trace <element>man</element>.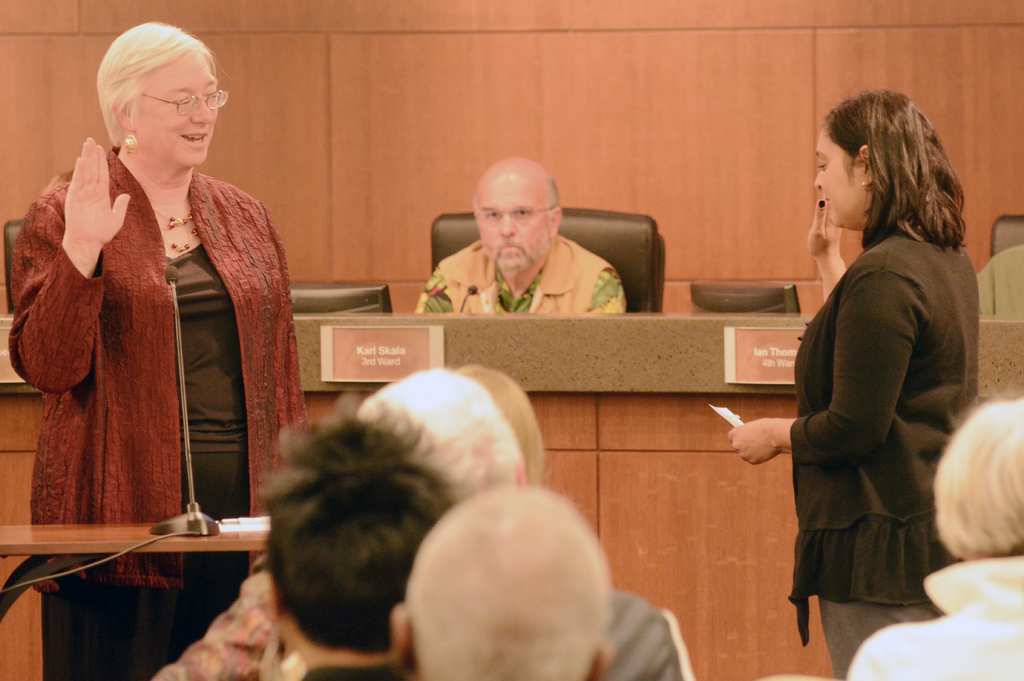
Traced to pyautogui.locateOnScreen(387, 480, 616, 680).
